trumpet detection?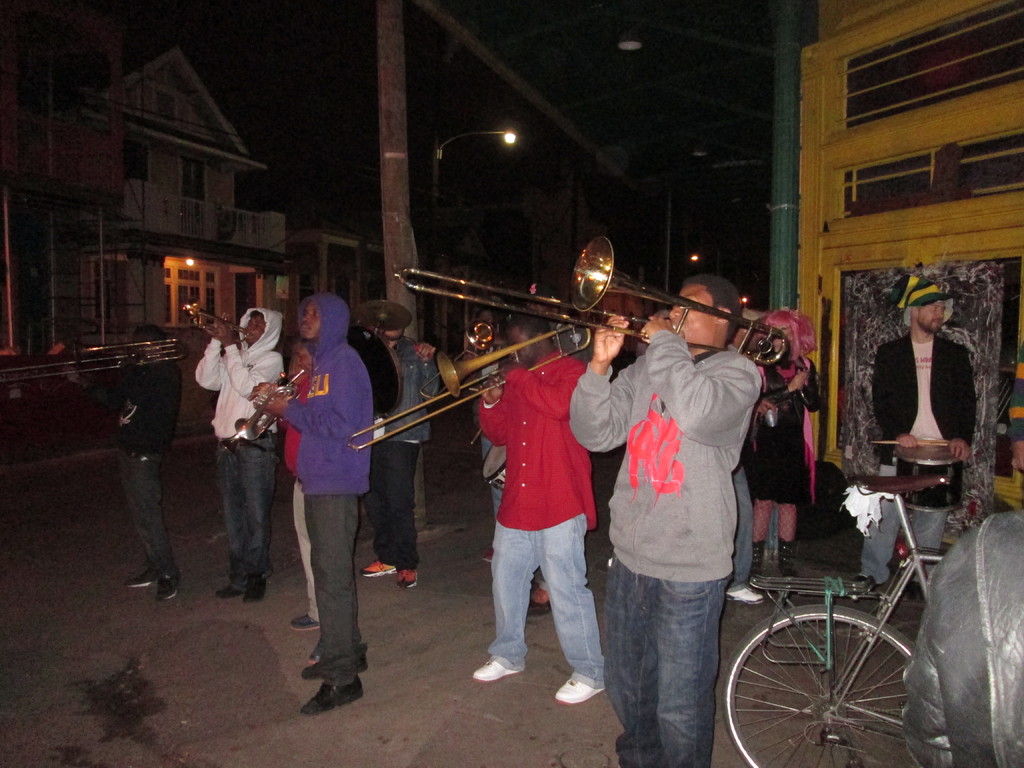
[360,243,797,424]
